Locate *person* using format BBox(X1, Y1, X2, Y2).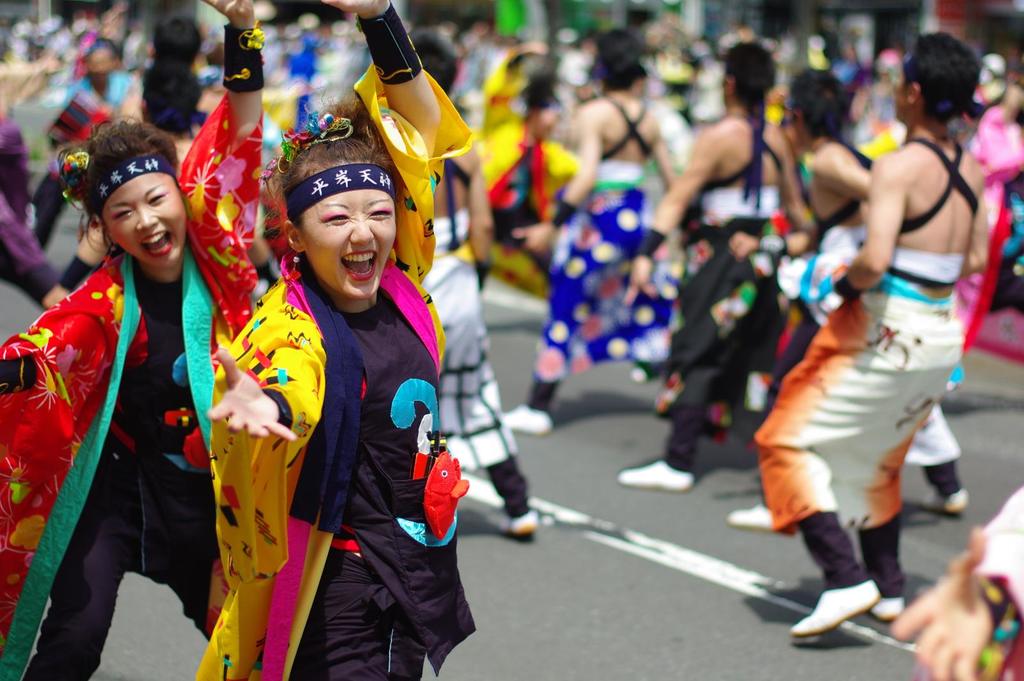
BBox(781, 66, 972, 516).
